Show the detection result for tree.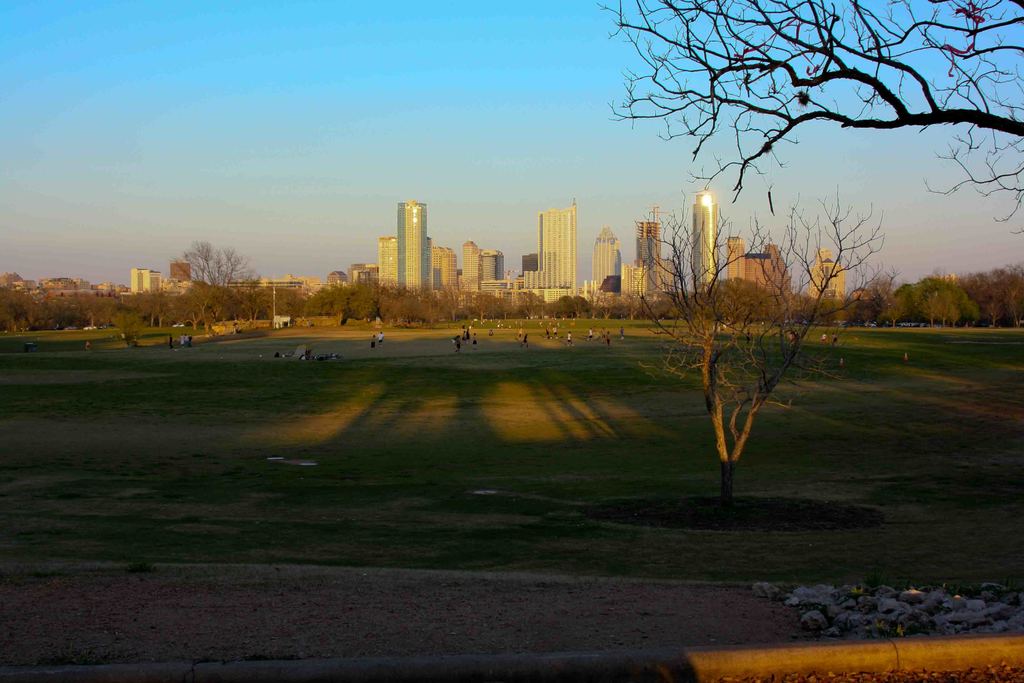
595/0/1023/241.
